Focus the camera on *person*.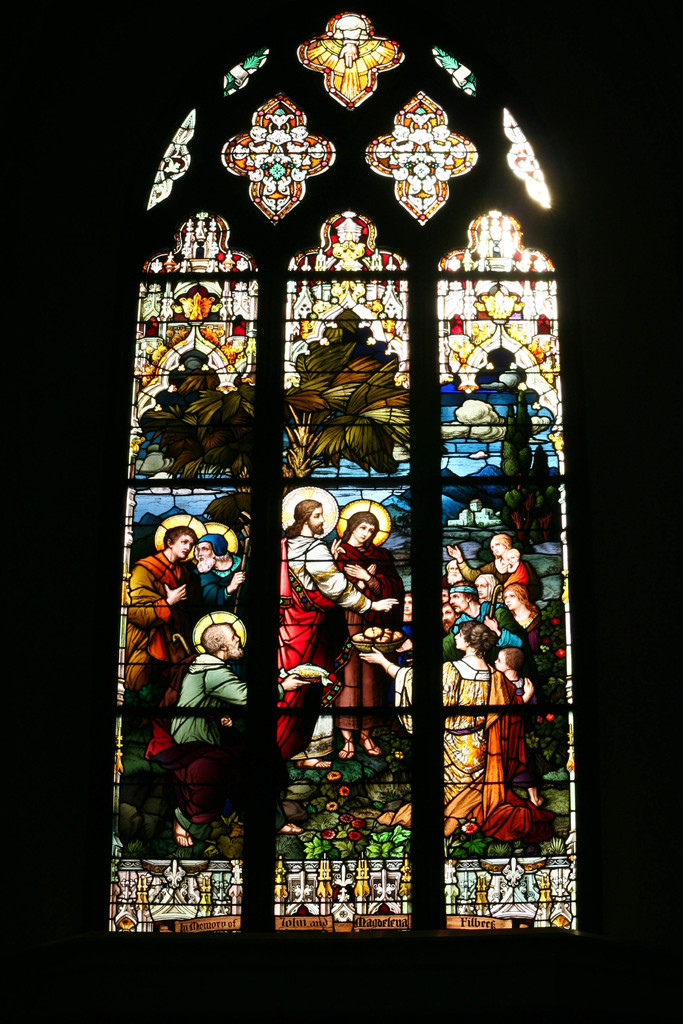
Focus region: 120 517 190 700.
